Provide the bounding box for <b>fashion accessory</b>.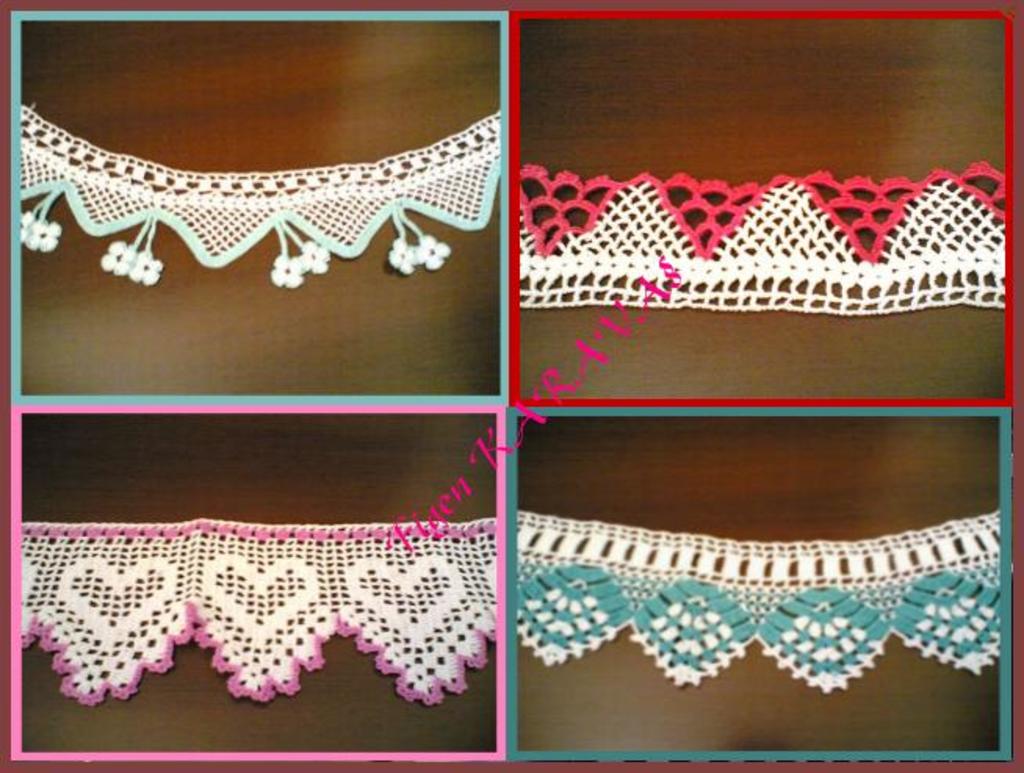
left=515, top=161, right=1005, bottom=324.
